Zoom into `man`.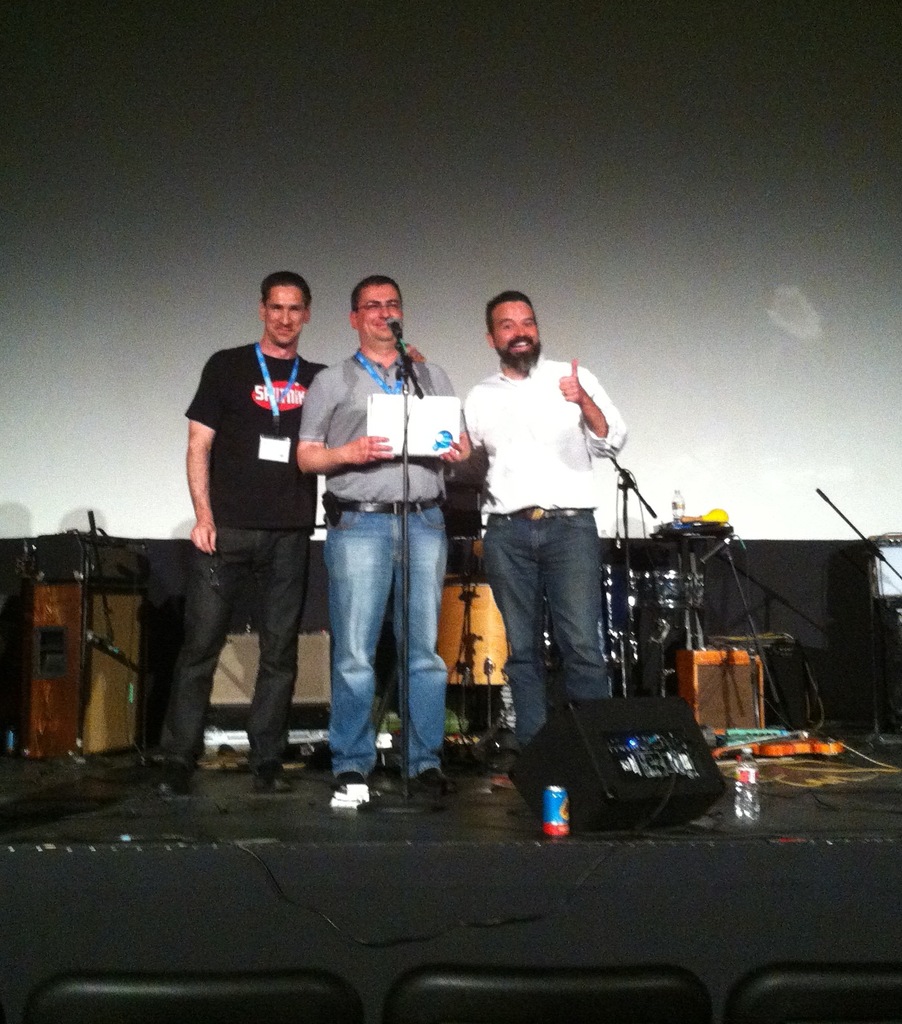
Zoom target: [461,289,626,753].
